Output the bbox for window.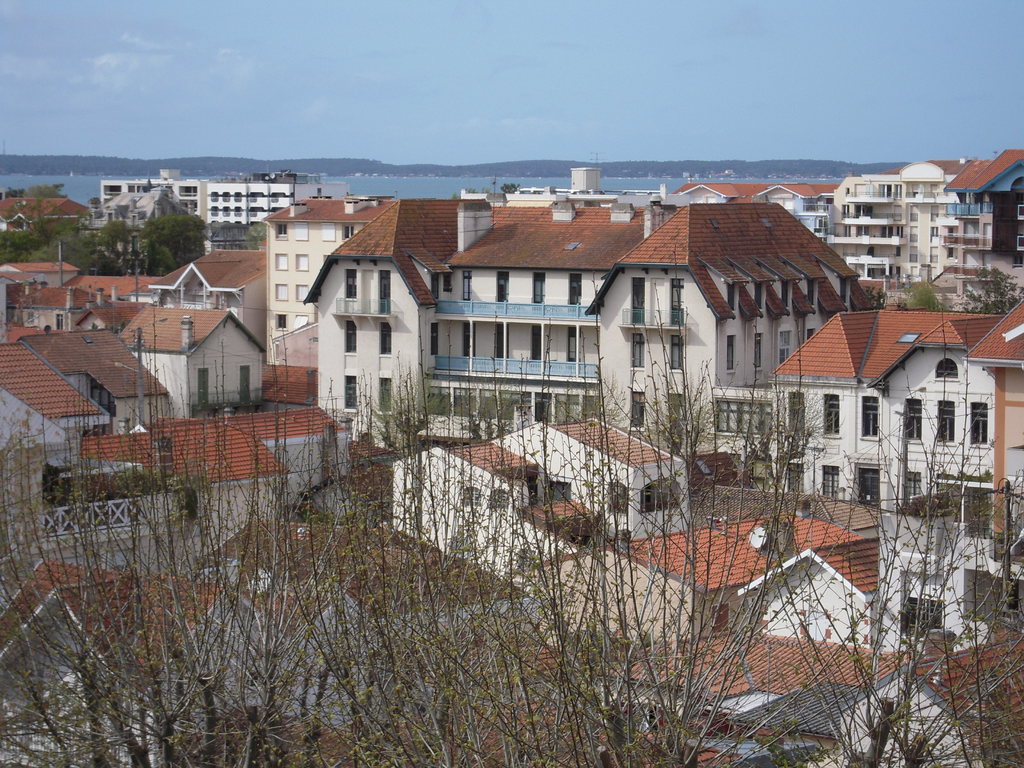
x1=378 y1=321 x2=391 y2=357.
